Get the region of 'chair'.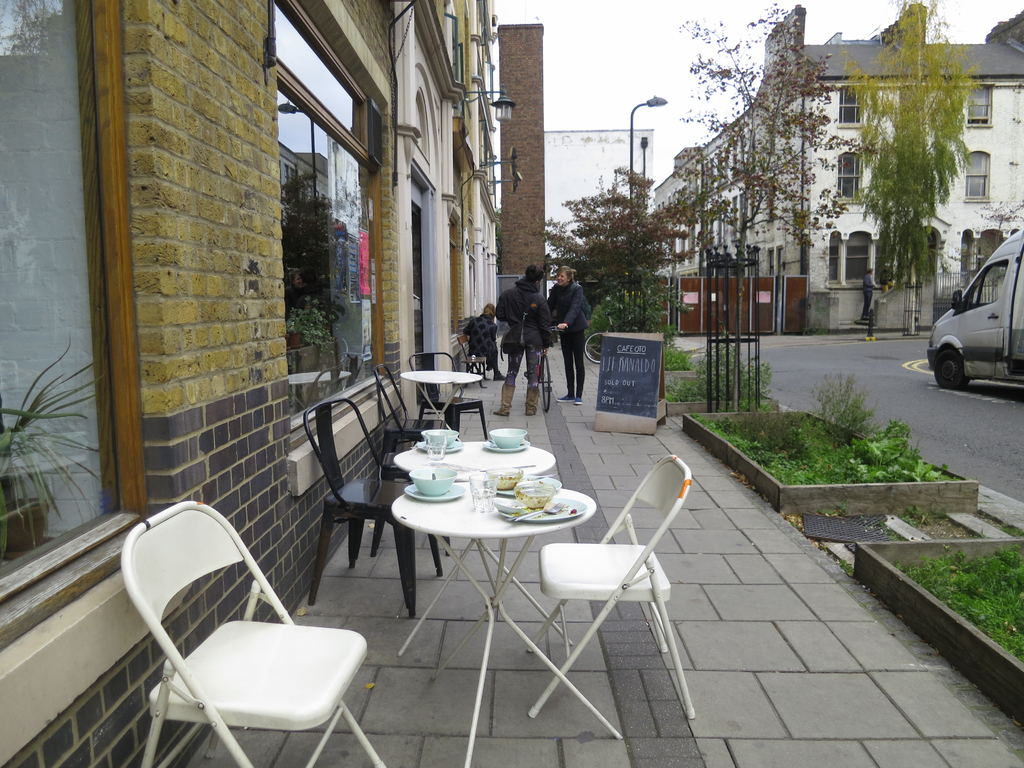
box(408, 349, 489, 440).
